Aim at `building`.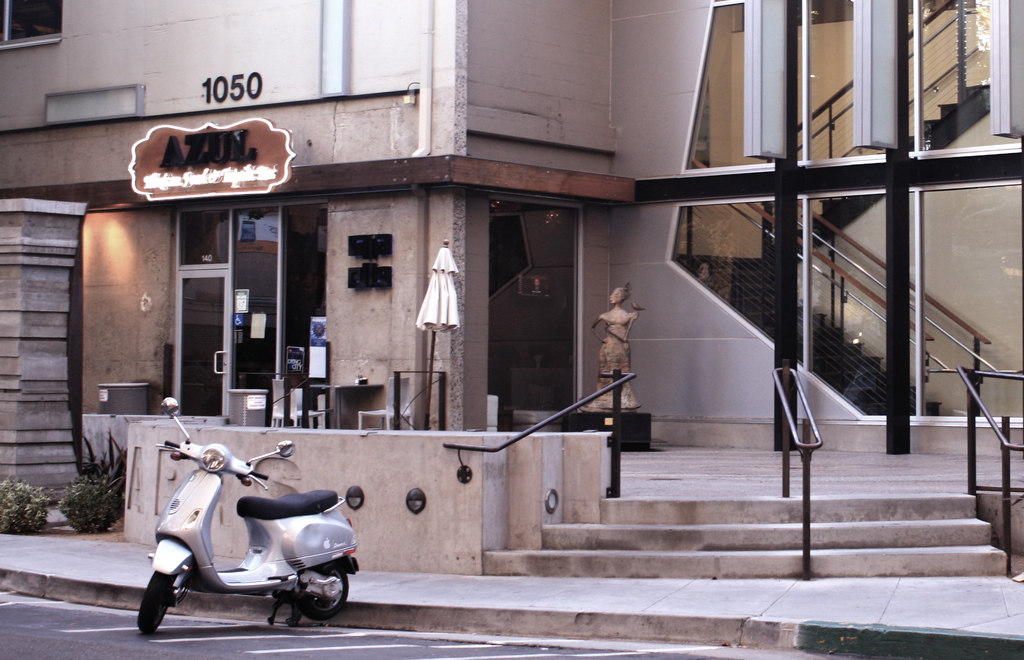
Aimed at {"left": 0, "top": 0, "right": 1023, "bottom": 575}.
